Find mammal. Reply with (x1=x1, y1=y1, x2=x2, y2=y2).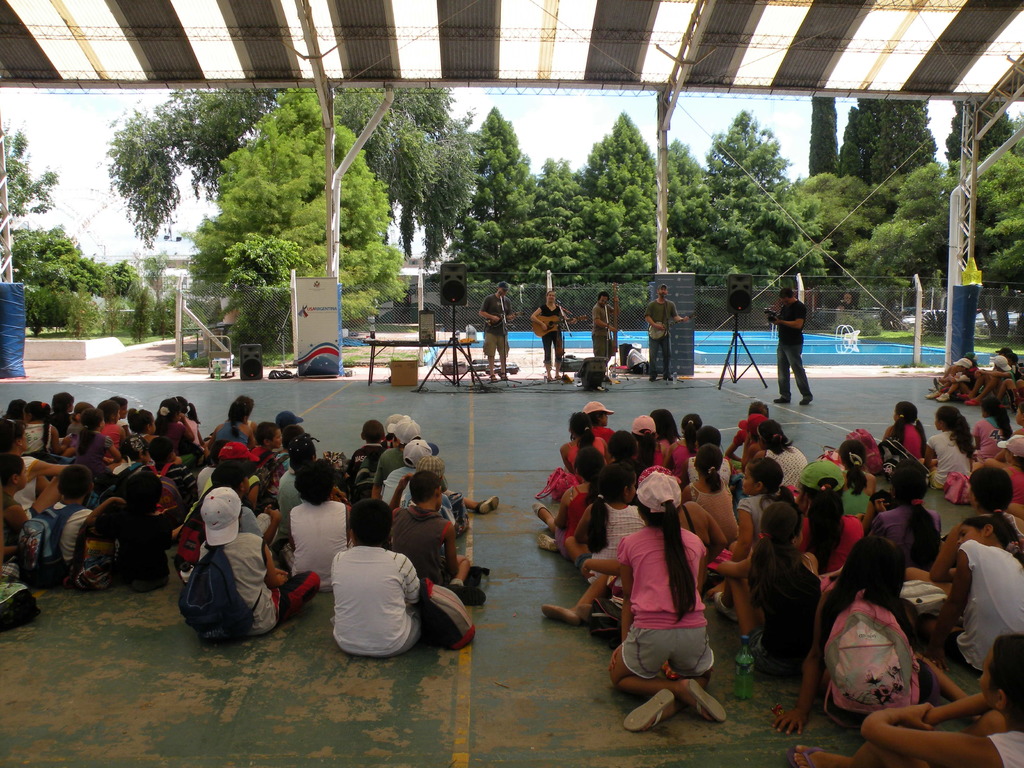
(x1=530, y1=291, x2=579, y2=380).
